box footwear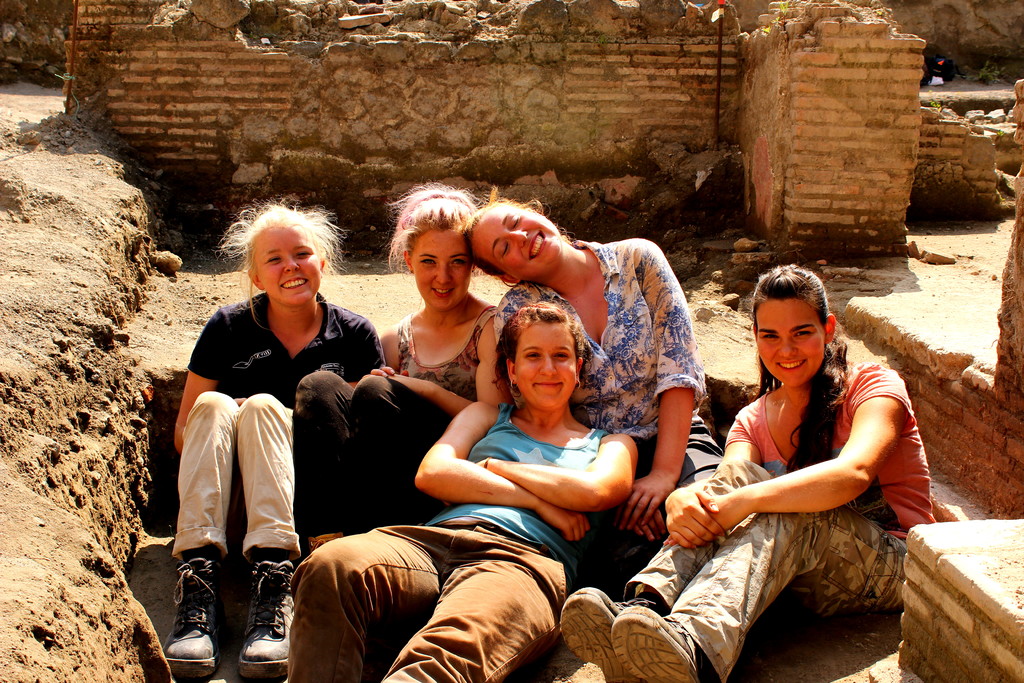
(left=233, top=564, right=292, bottom=680)
